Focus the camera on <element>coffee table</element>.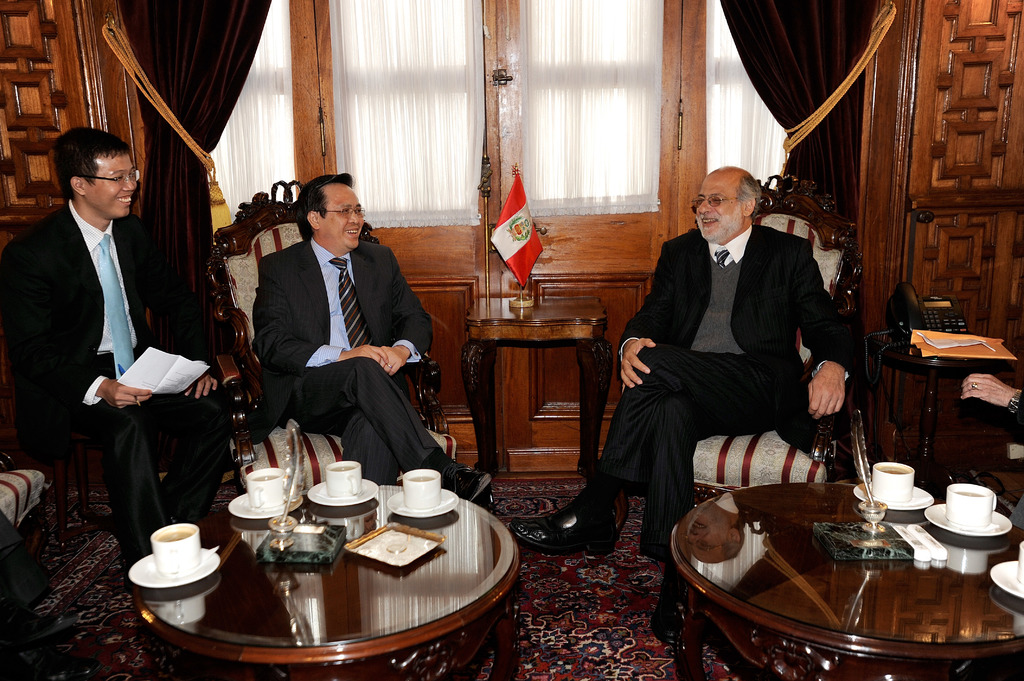
Focus region: <bbox>131, 483, 522, 680</bbox>.
